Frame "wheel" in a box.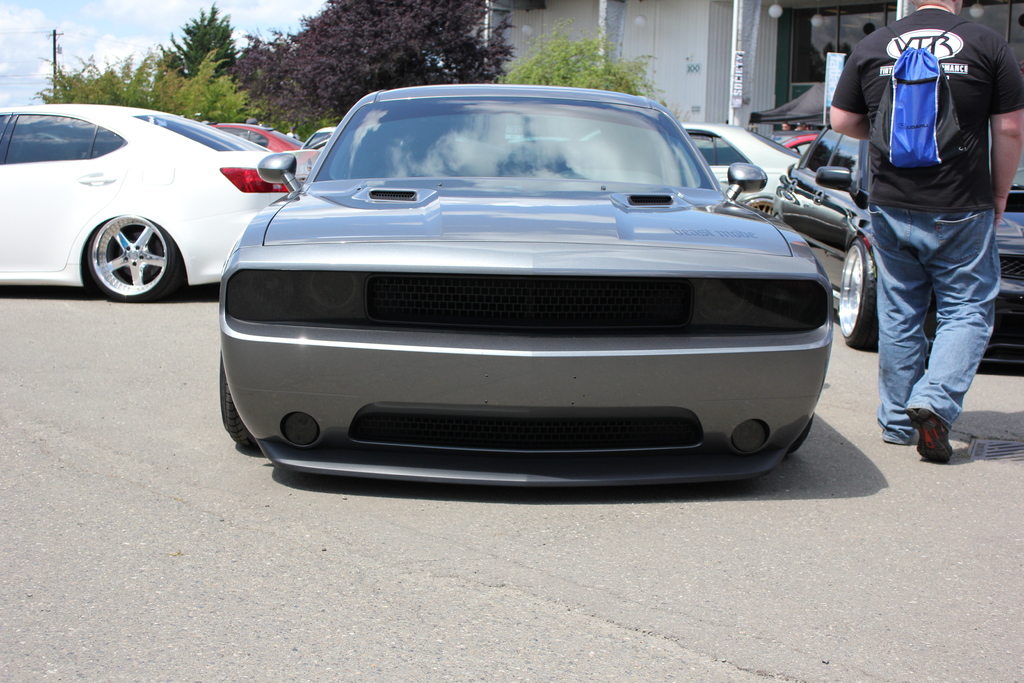
<bbox>746, 199, 776, 217</bbox>.
